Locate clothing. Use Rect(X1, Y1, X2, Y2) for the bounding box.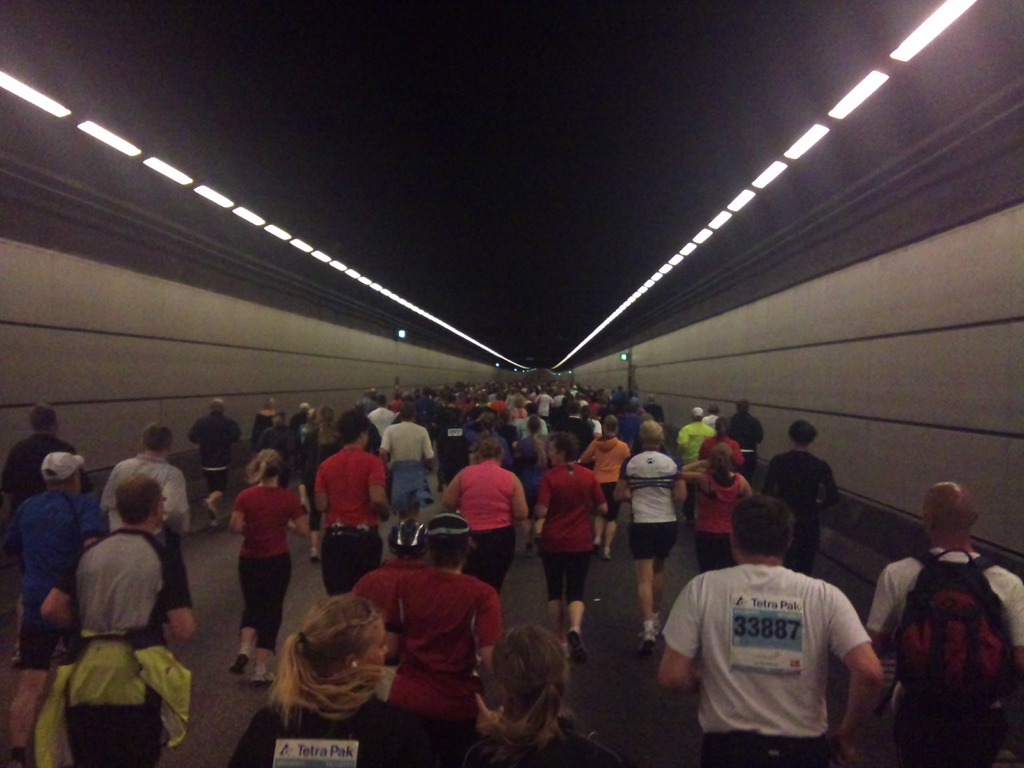
Rect(189, 409, 245, 495).
